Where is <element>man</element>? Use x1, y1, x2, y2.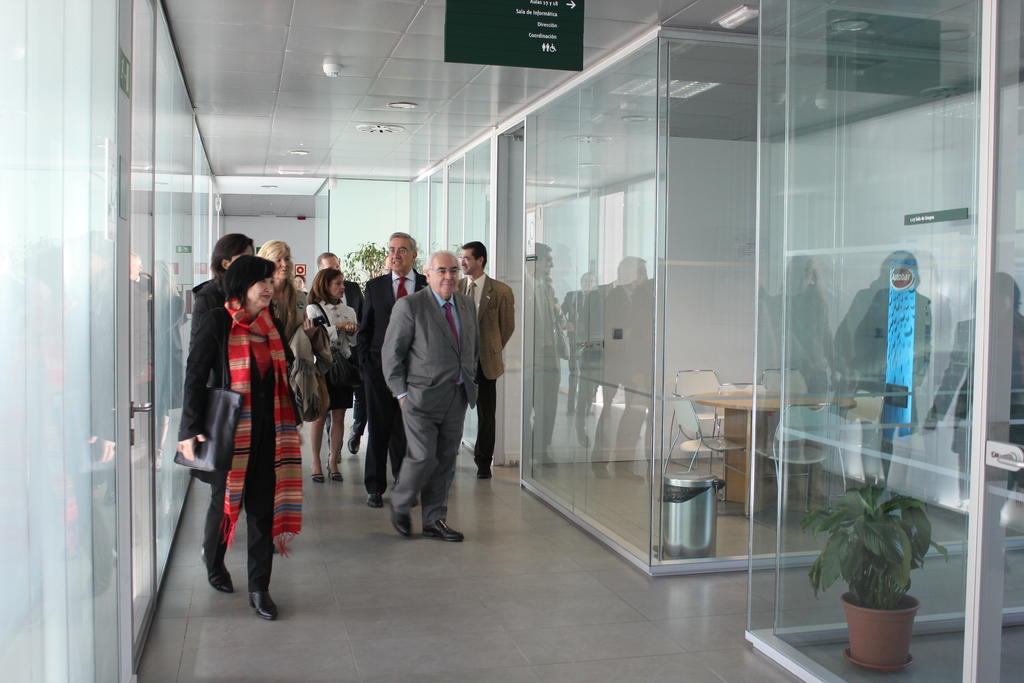
354, 232, 425, 504.
